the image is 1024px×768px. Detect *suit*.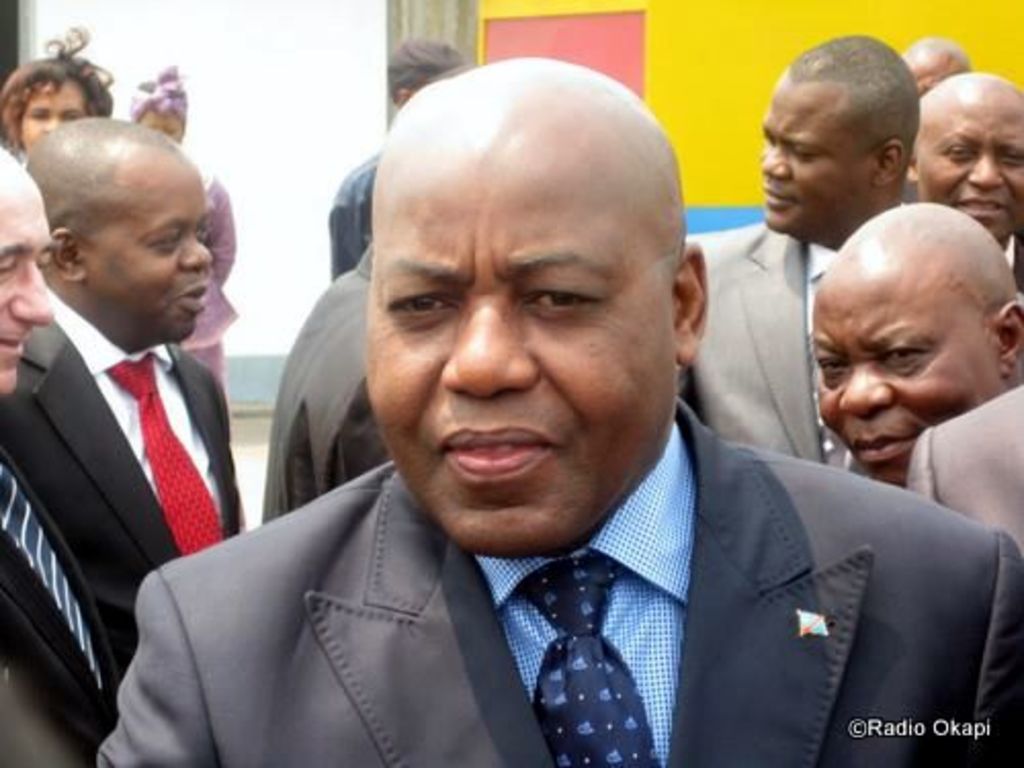
Detection: locate(0, 426, 125, 766).
